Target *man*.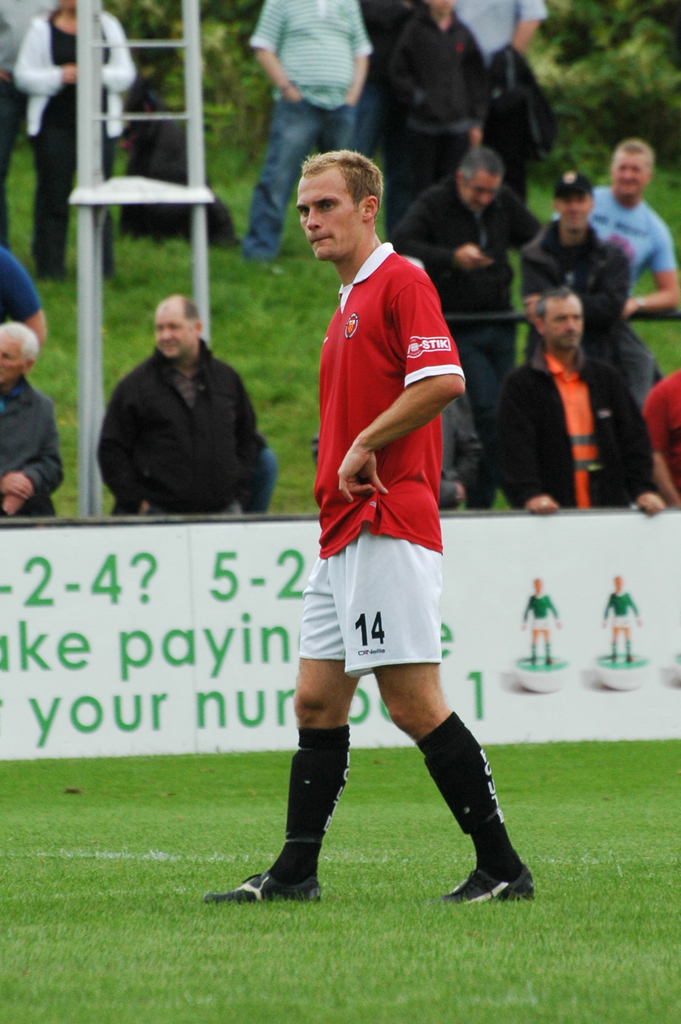
Target region: <box>0,321,63,521</box>.
